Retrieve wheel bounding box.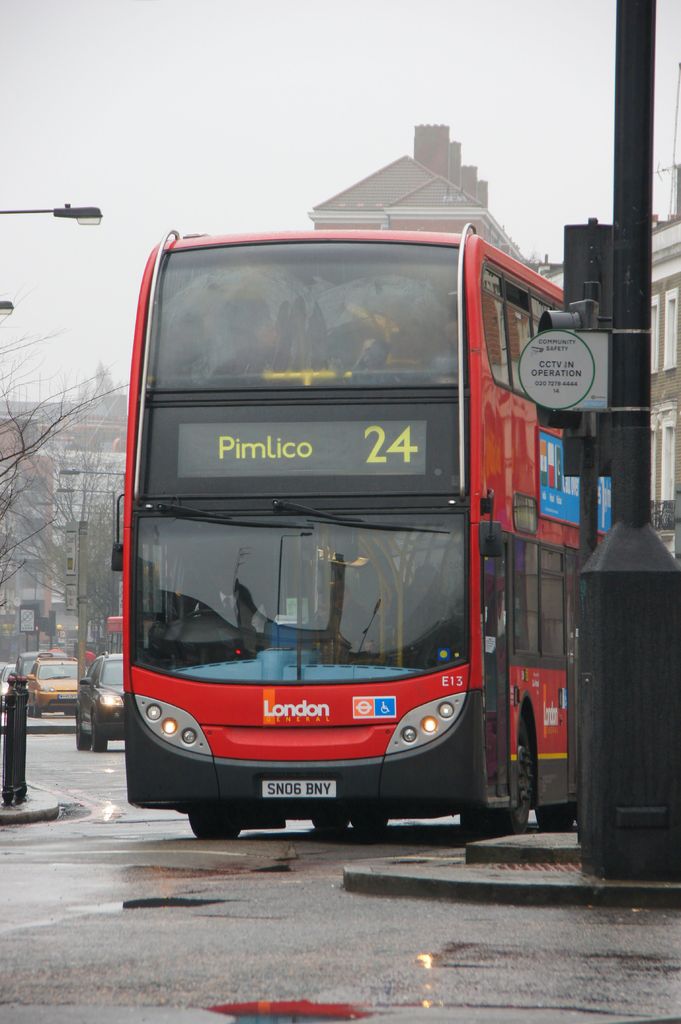
Bounding box: 27/705/34/717.
